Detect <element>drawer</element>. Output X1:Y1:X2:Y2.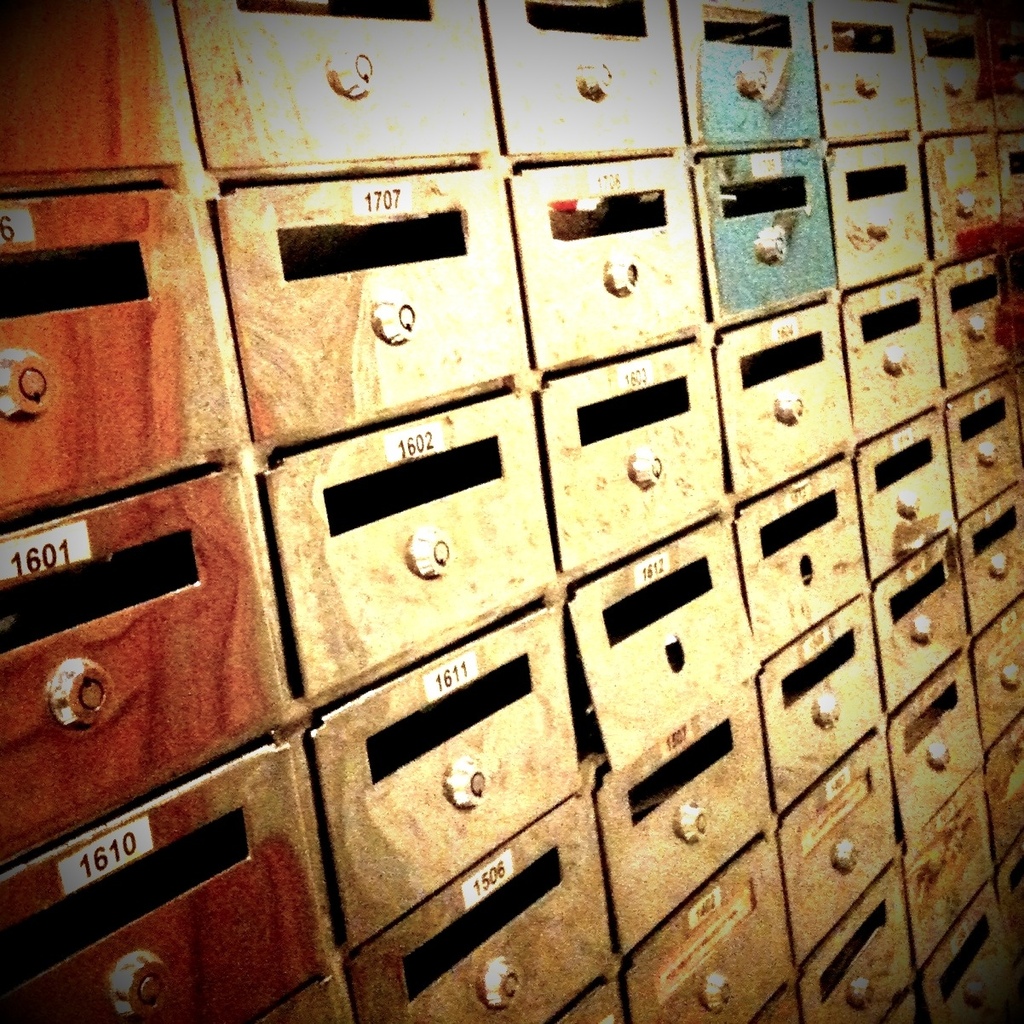
931:129:1004:270.
